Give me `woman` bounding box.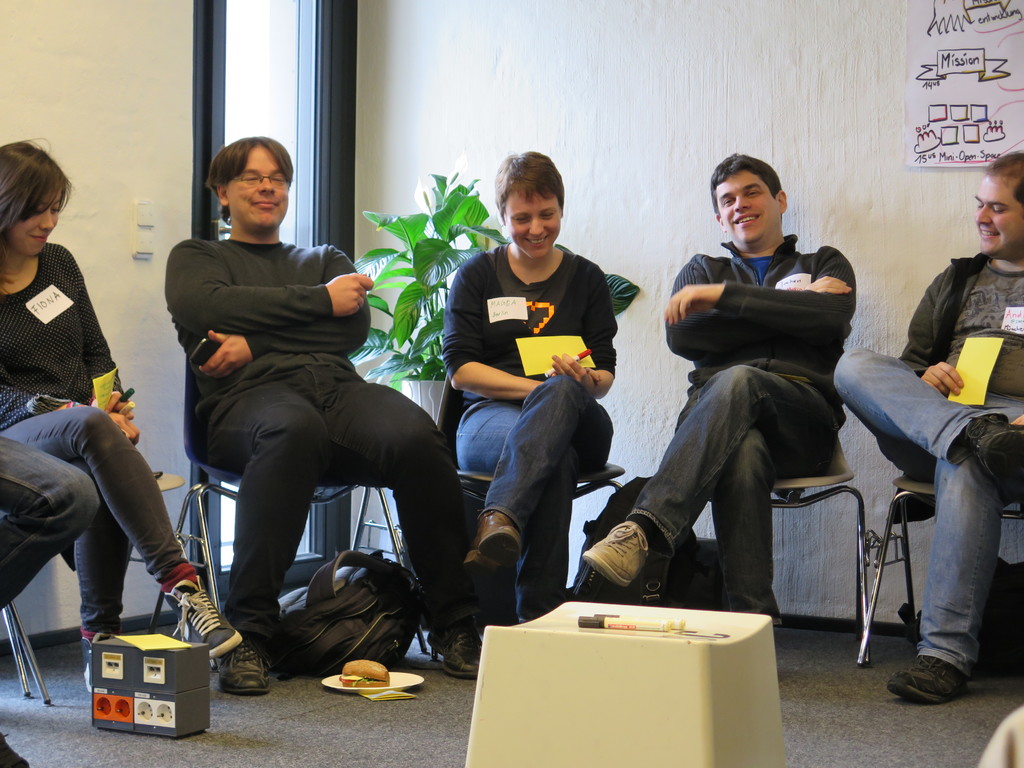
[left=440, top=148, right=619, bottom=628].
